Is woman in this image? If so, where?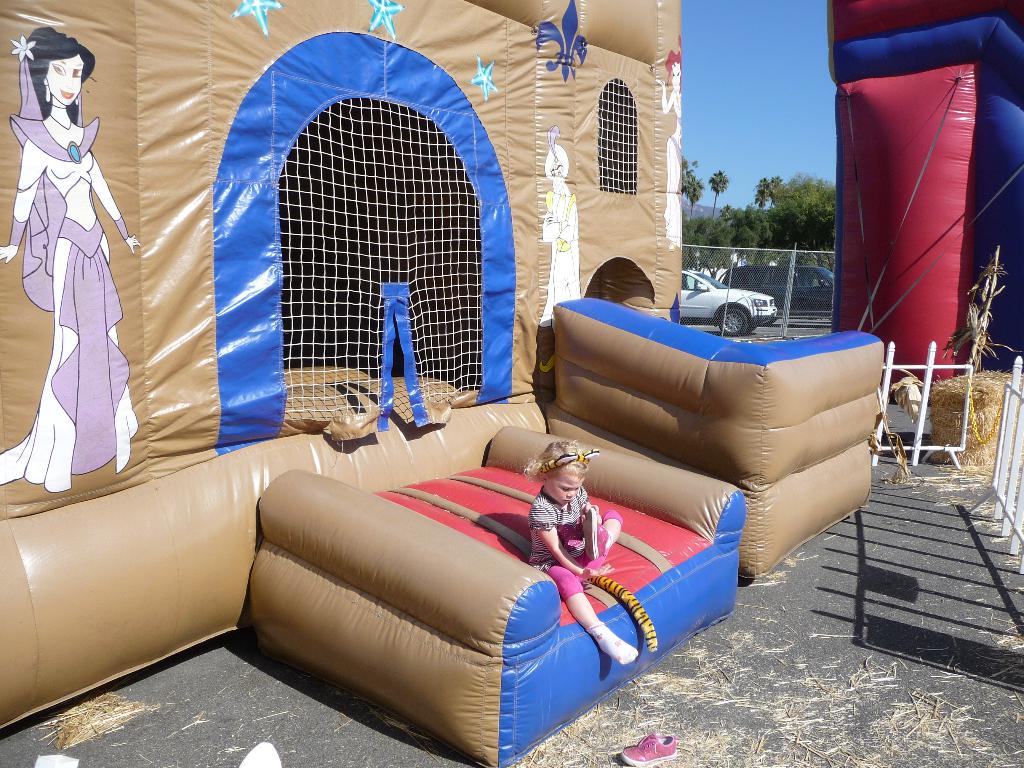
Yes, at crop(0, 29, 142, 489).
